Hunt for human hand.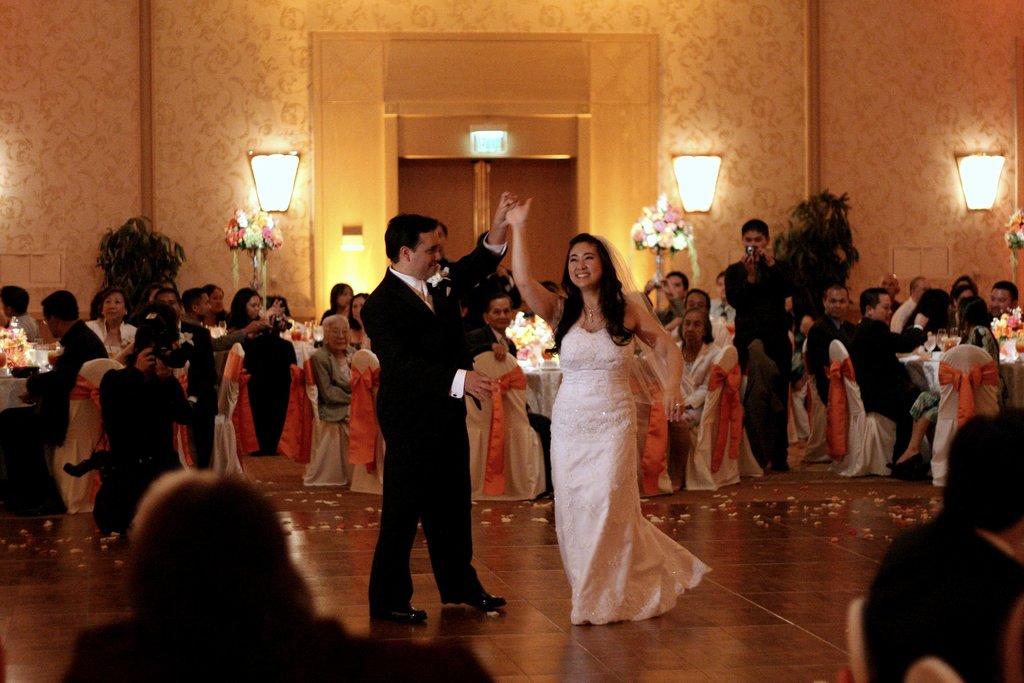
Hunted down at pyautogui.locateOnScreen(270, 298, 285, 318).
